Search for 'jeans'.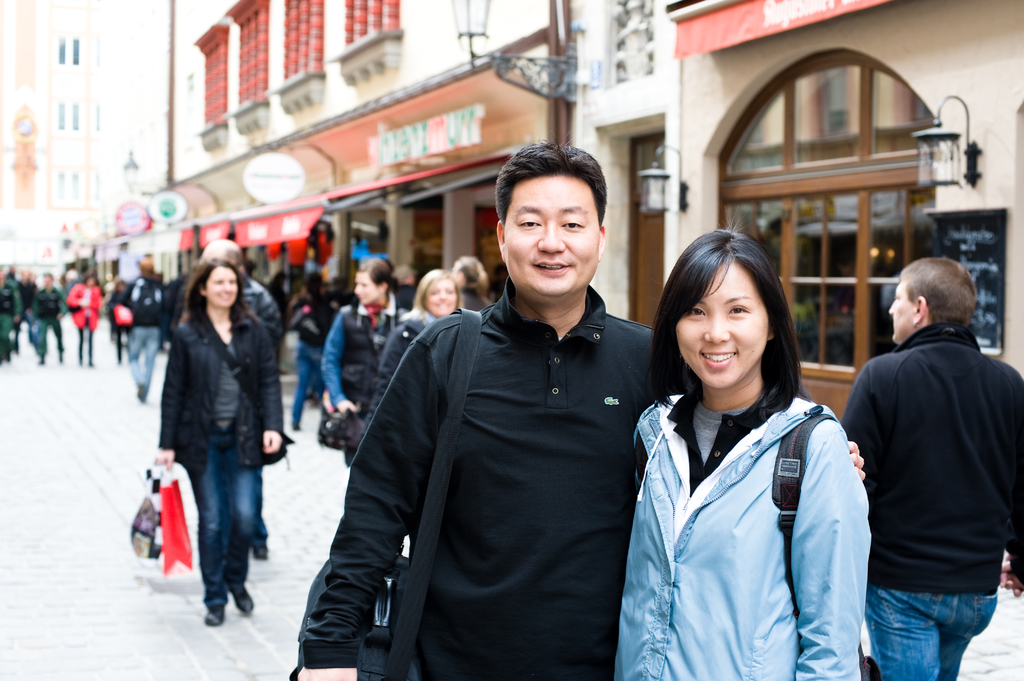
Found at [left=865, top=575, right=998, bottom=671].
